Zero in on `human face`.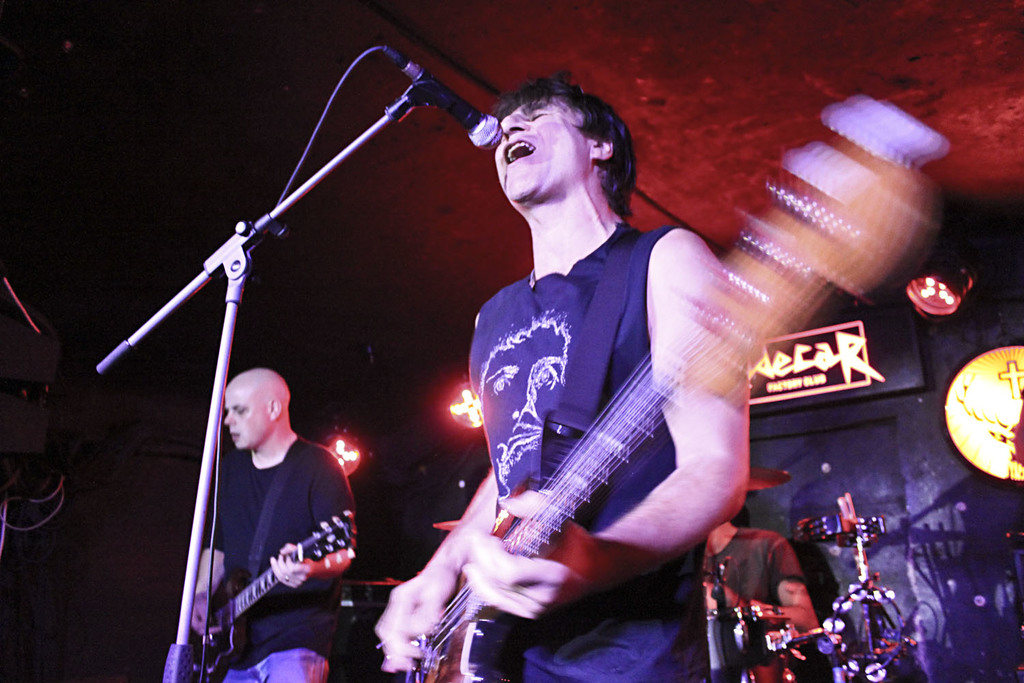
Zeroed in: left=223, top=389, right=265, bottom=446.
